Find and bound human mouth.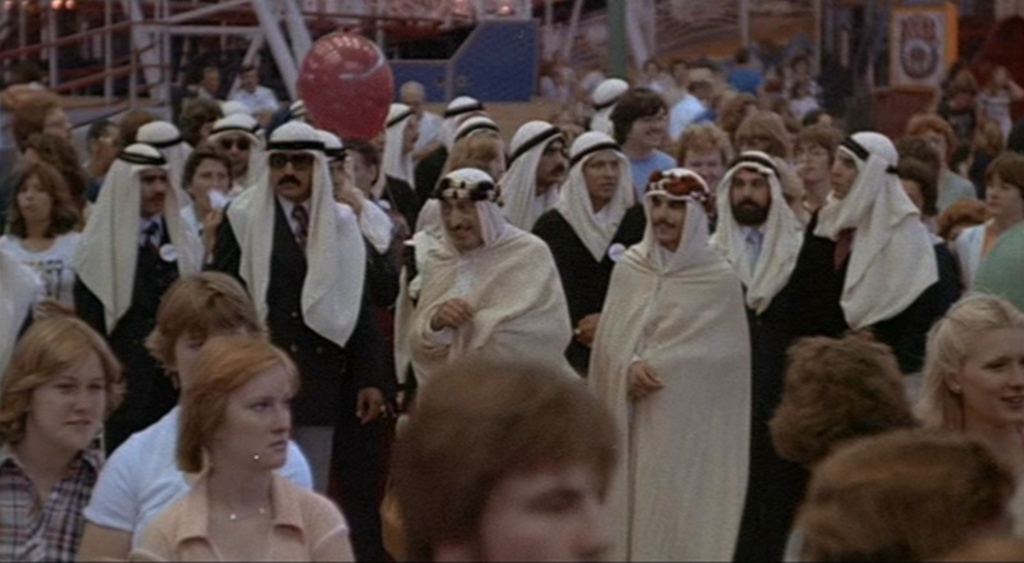
Bound: [454,232,468,234].
